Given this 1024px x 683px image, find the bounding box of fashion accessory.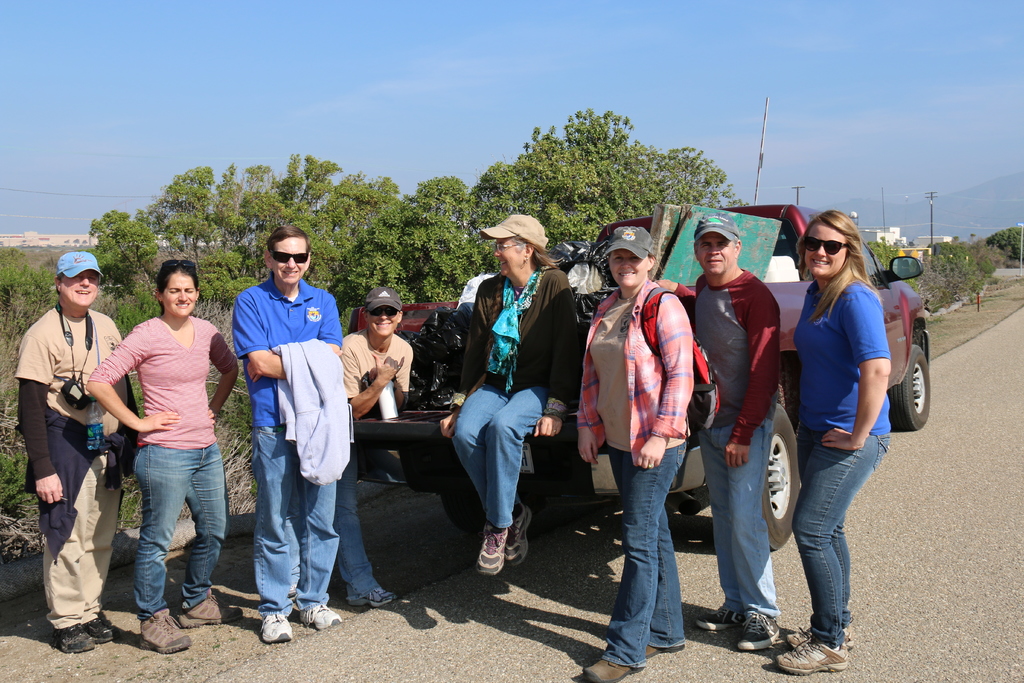
776/638/847/675.
